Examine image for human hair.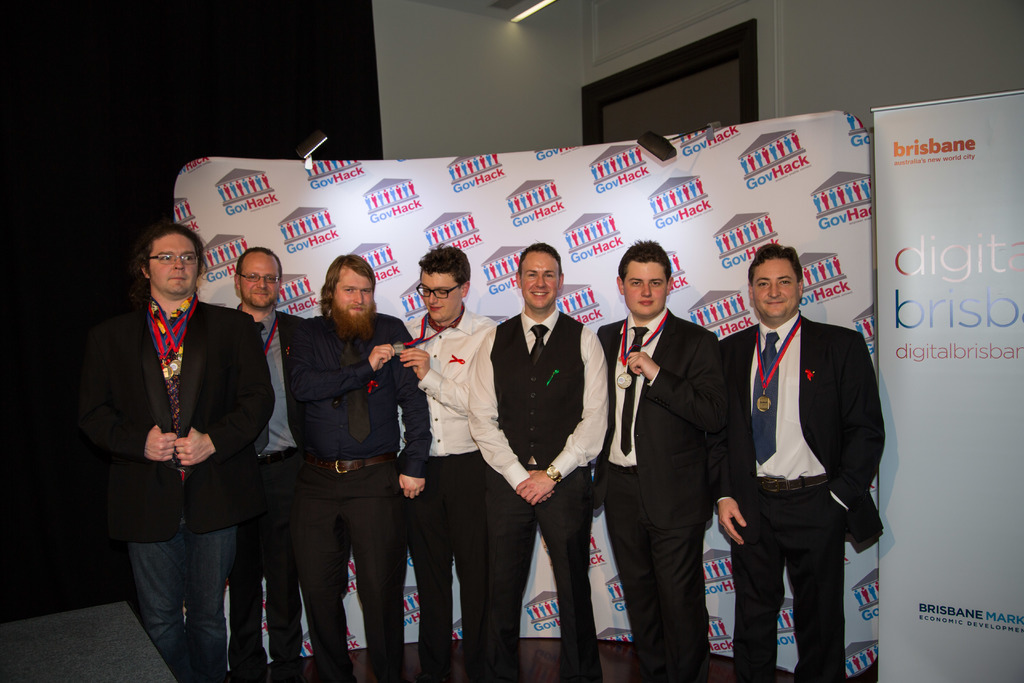
Examination result: crop(619, 238, 673, 279).
